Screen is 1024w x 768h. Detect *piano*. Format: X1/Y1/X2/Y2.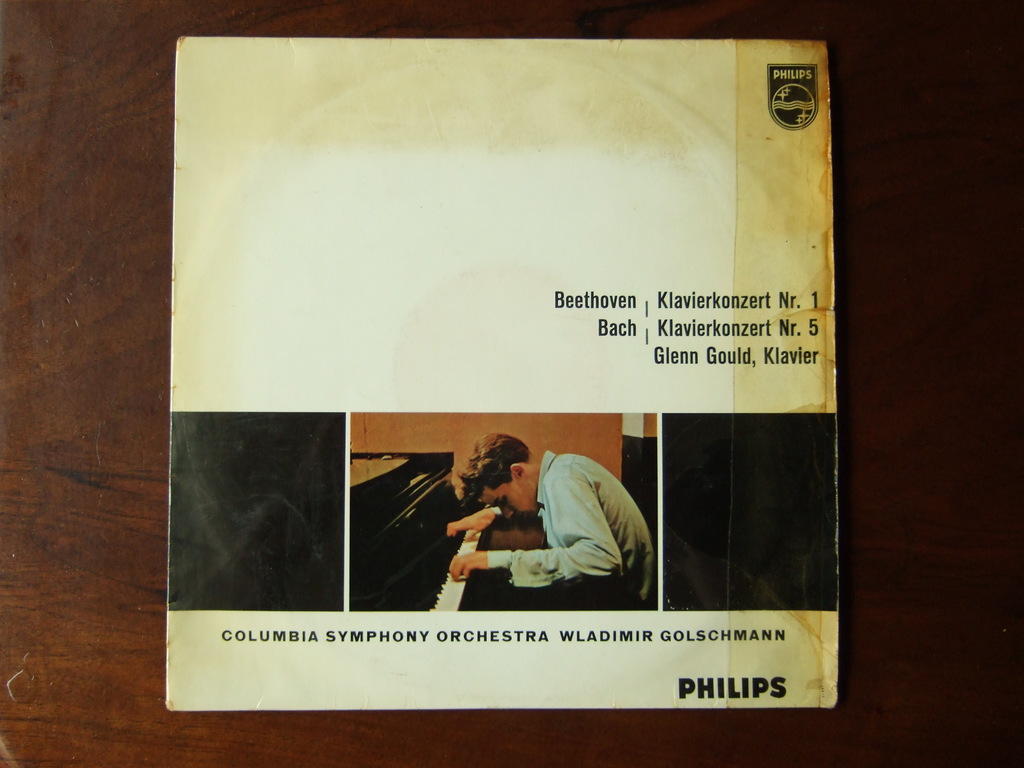
348/440/501/614.
